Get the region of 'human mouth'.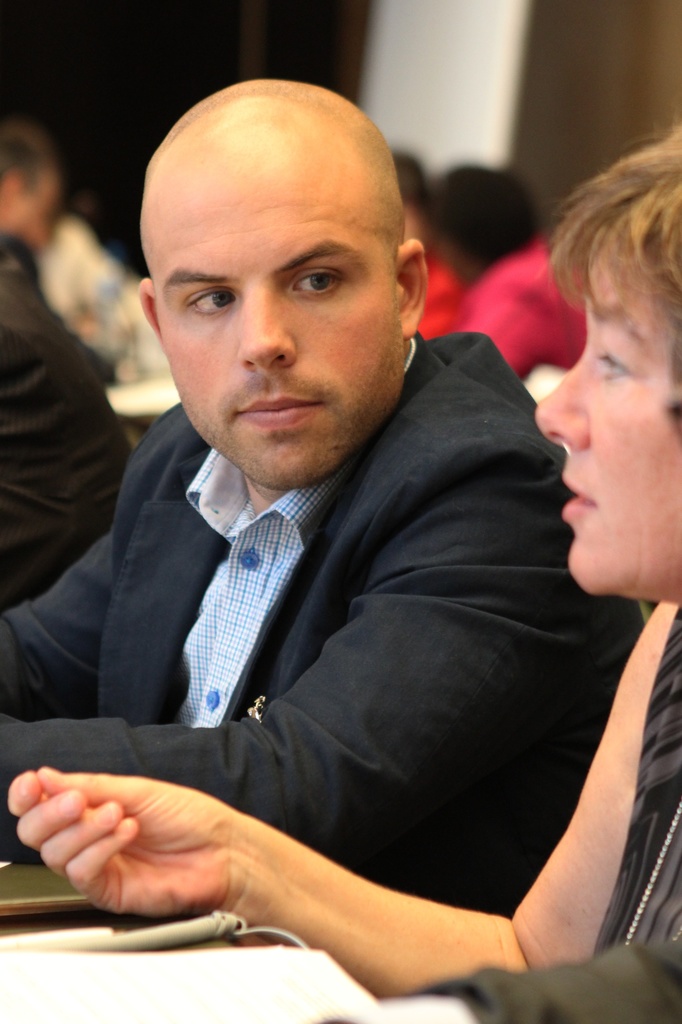
[563,468,594,521].
